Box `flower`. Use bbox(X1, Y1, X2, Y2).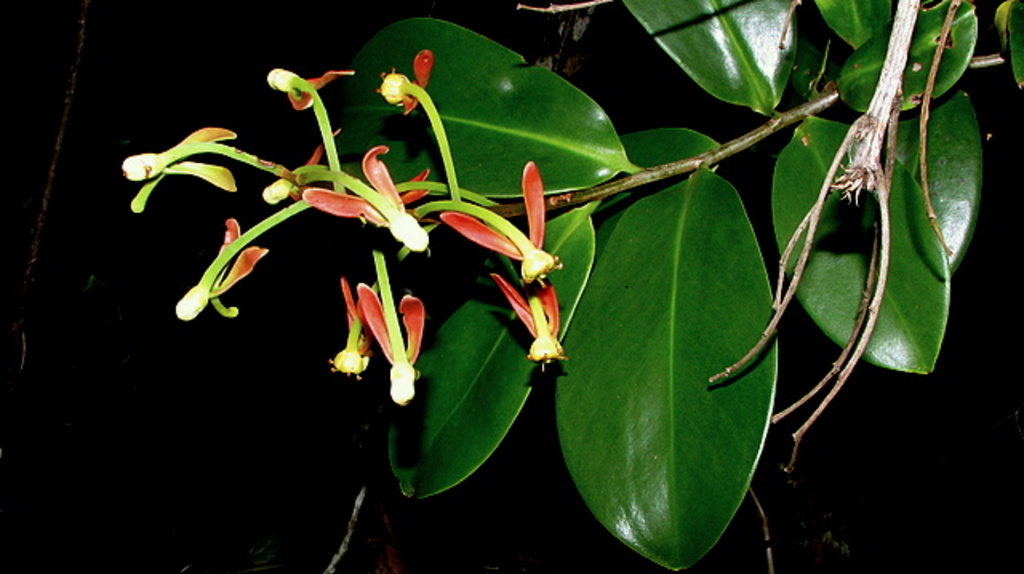
bbox(349, 281, 422, 414).
